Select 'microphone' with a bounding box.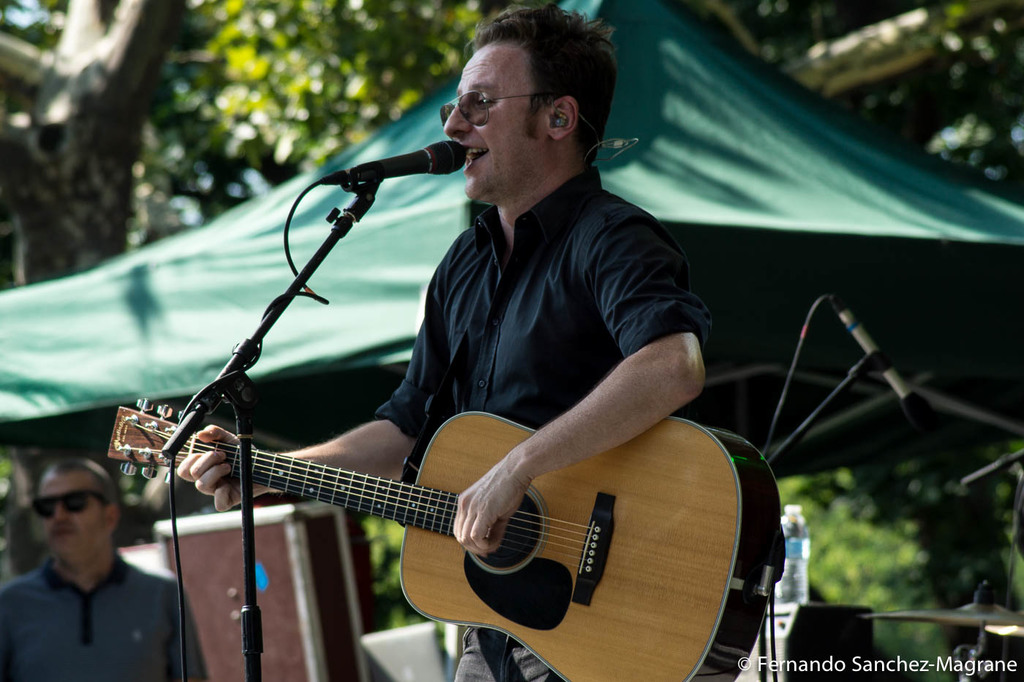
left=824, top=298, right=935, bottom=426.
